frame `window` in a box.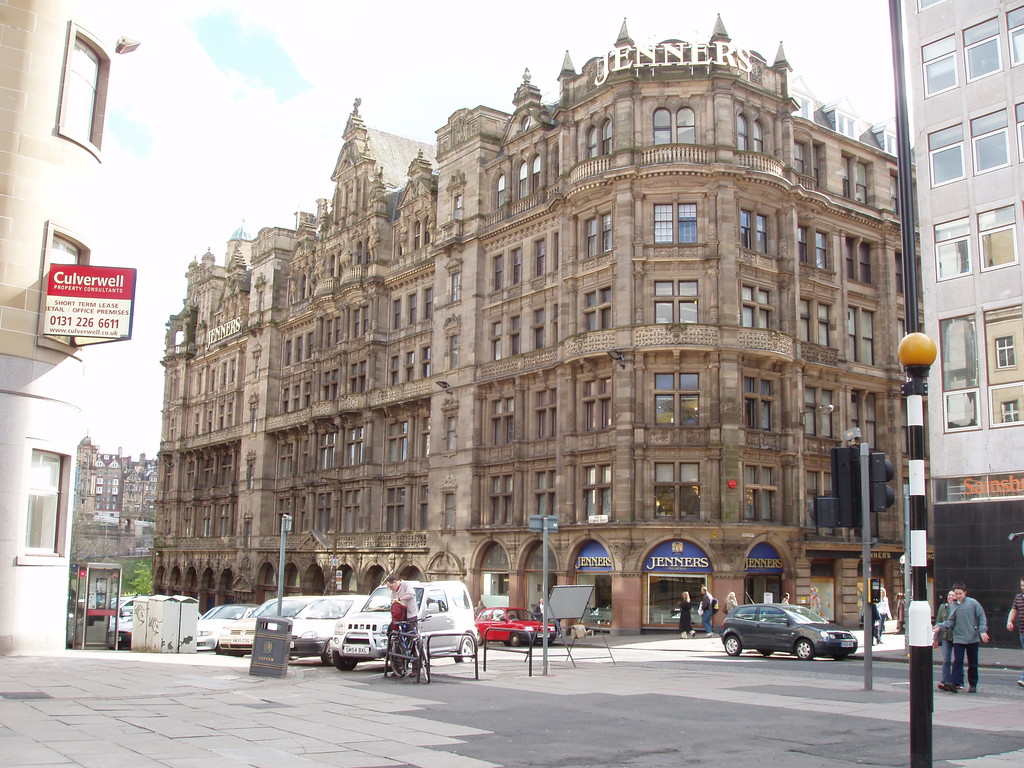
490 474 516 524.
